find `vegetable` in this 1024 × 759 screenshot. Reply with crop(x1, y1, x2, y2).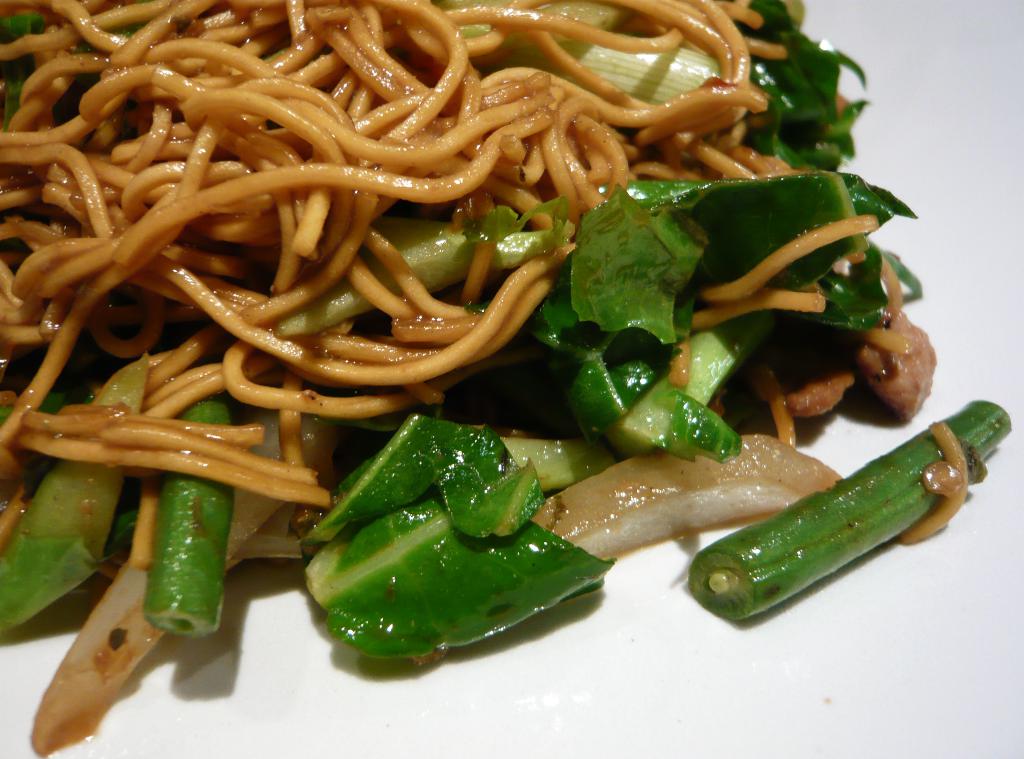
crop(306, 414, 628, 675).
